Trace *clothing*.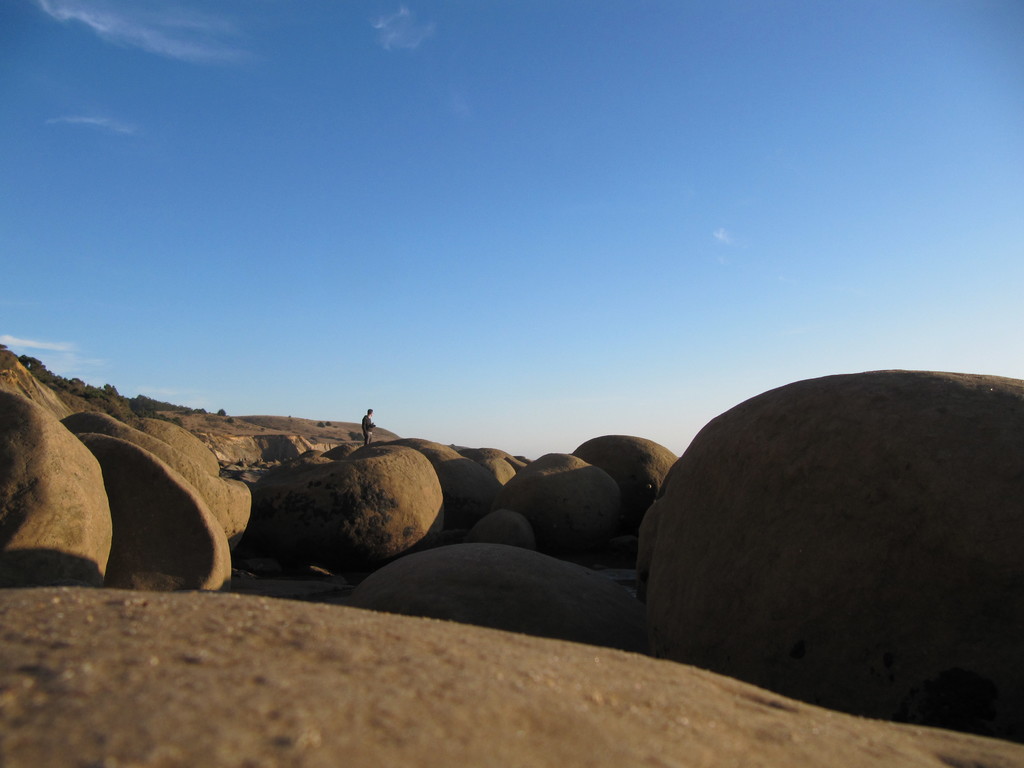
Traced to (362,414,374,450).
